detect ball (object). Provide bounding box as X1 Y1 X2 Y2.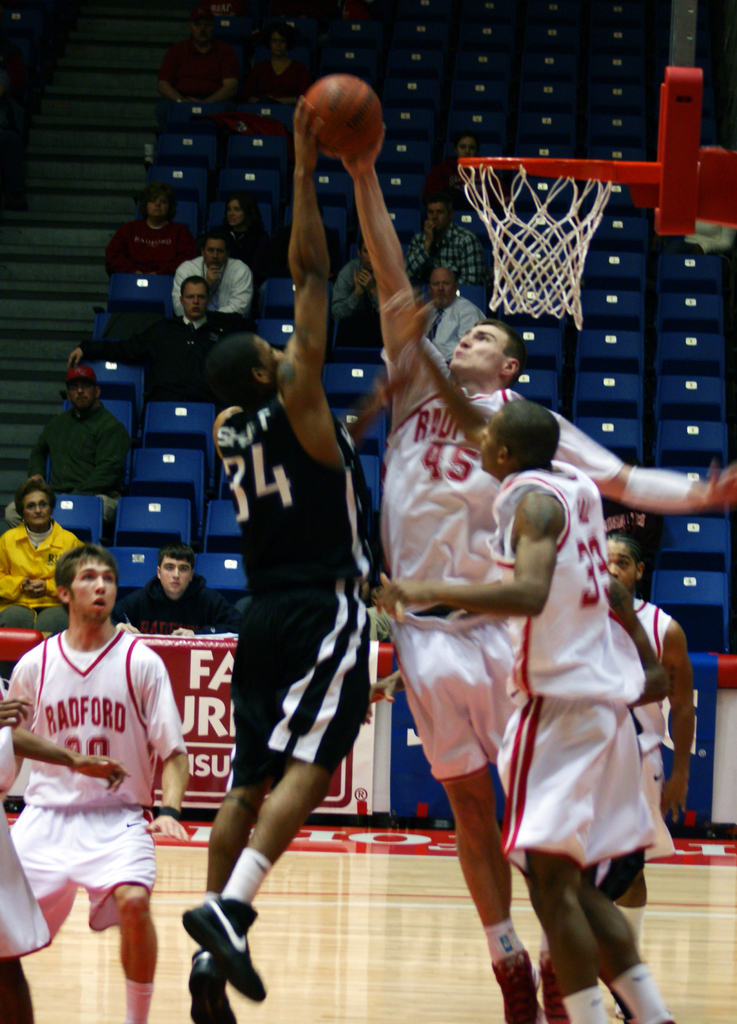
304 71 384 154.
